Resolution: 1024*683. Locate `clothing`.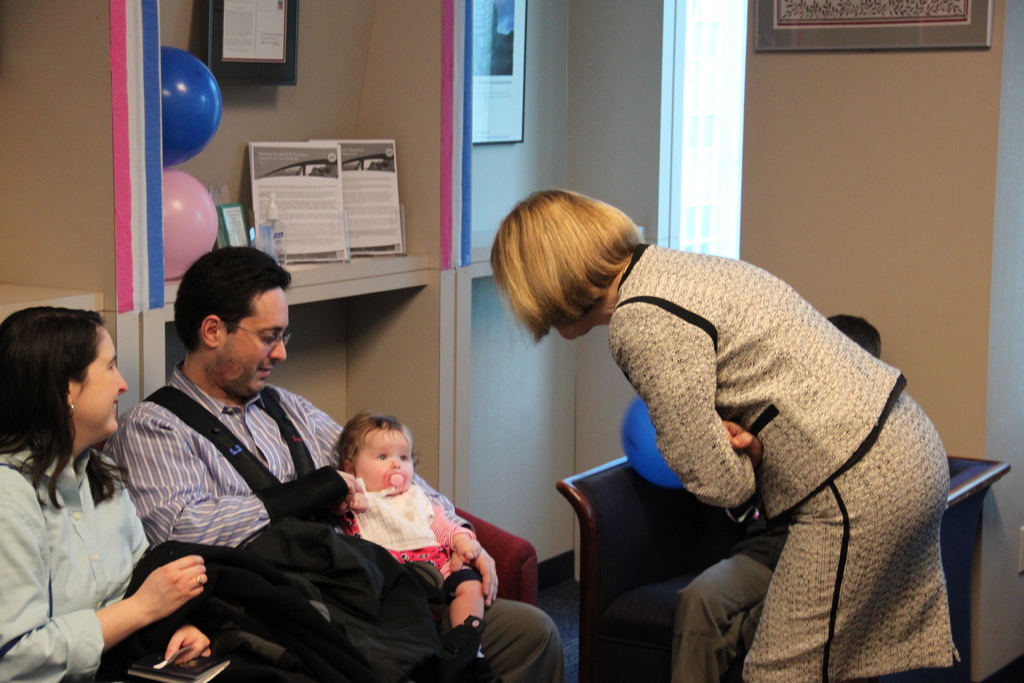
{"x1": 604, "y1": 240, "x2": 965, "y2": 682}.
